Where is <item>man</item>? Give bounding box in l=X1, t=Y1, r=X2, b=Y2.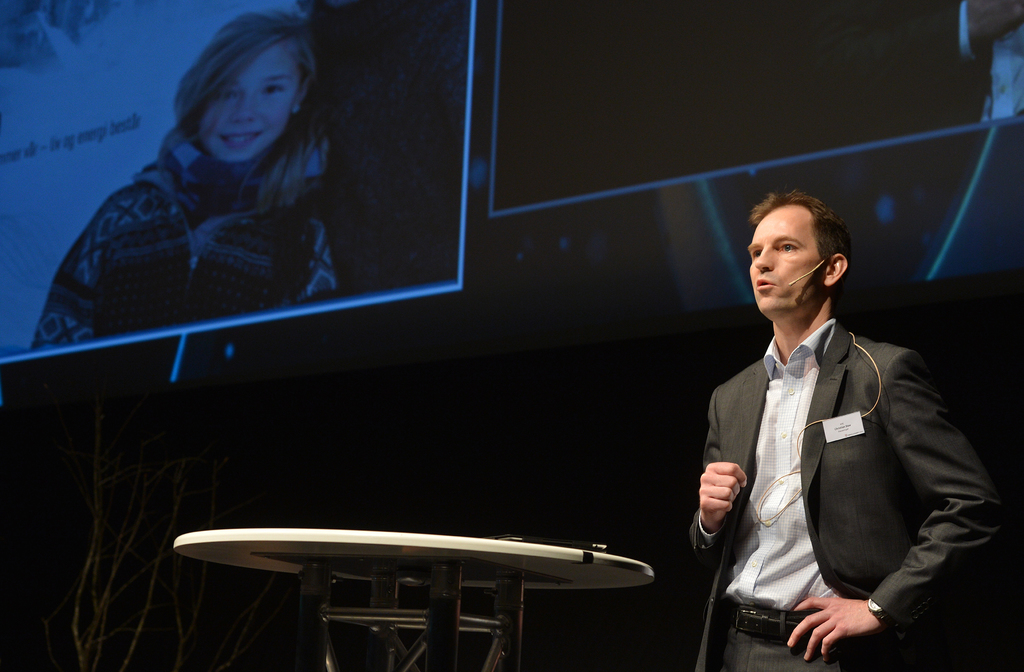
l=680, t=184, r=973, b=660.
